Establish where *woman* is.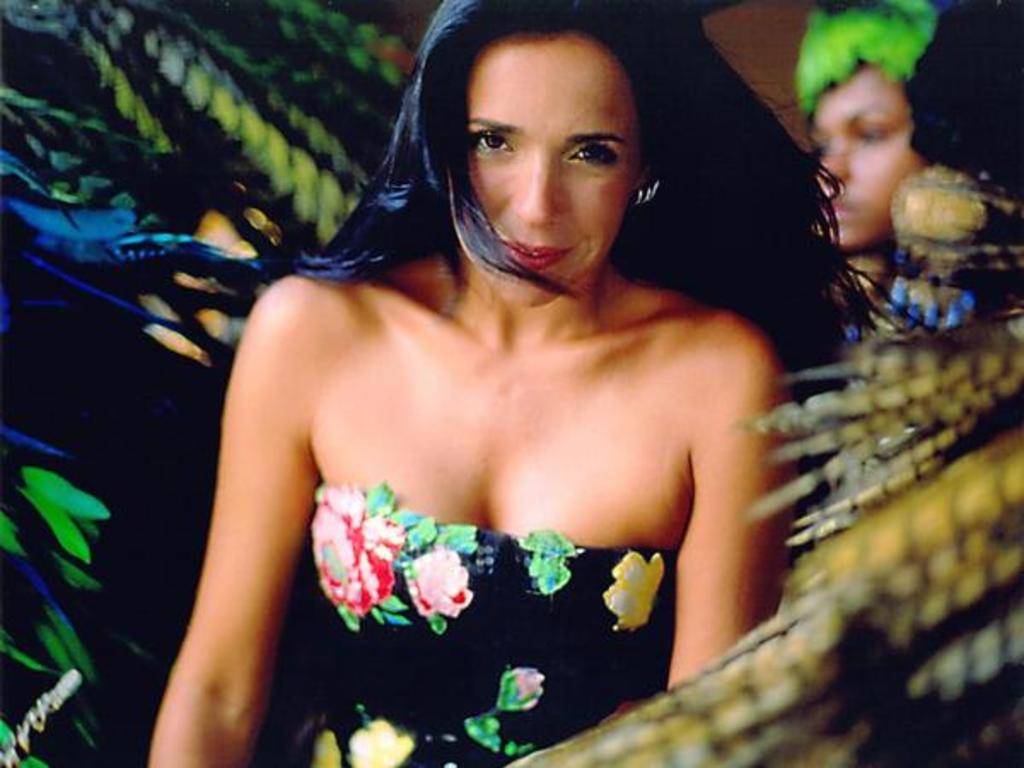
Established at left=106, top=0, right=881, bottom=767.
